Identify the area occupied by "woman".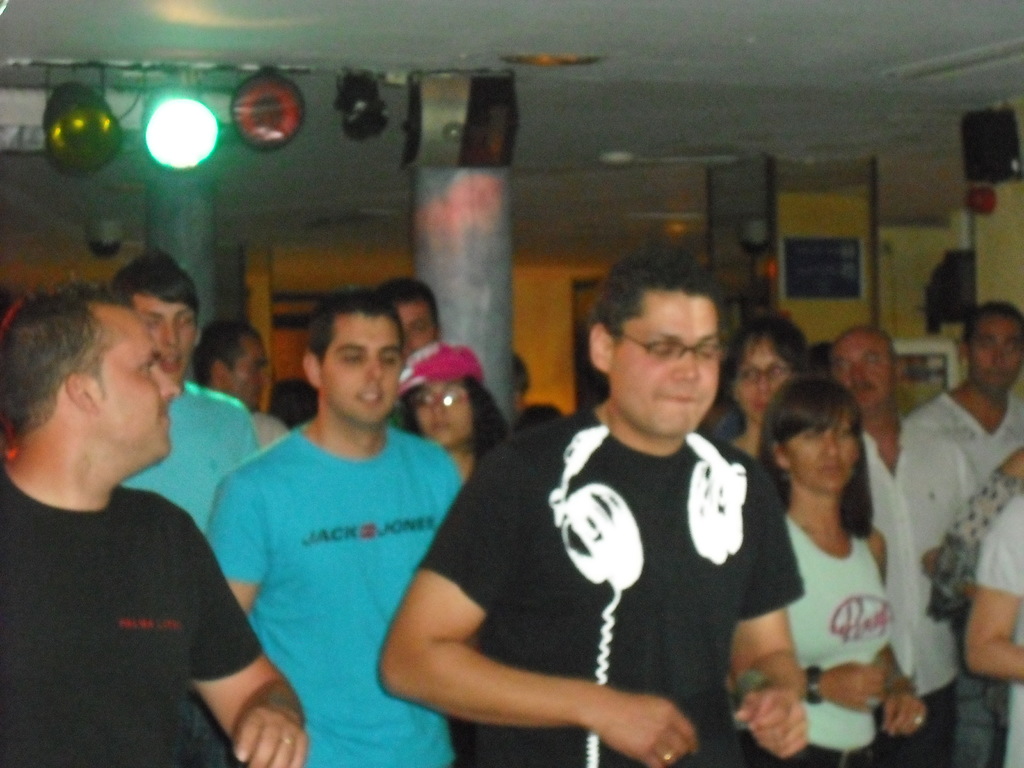
Area: [x1=963, y1=483, x2=1023, y2=767].
